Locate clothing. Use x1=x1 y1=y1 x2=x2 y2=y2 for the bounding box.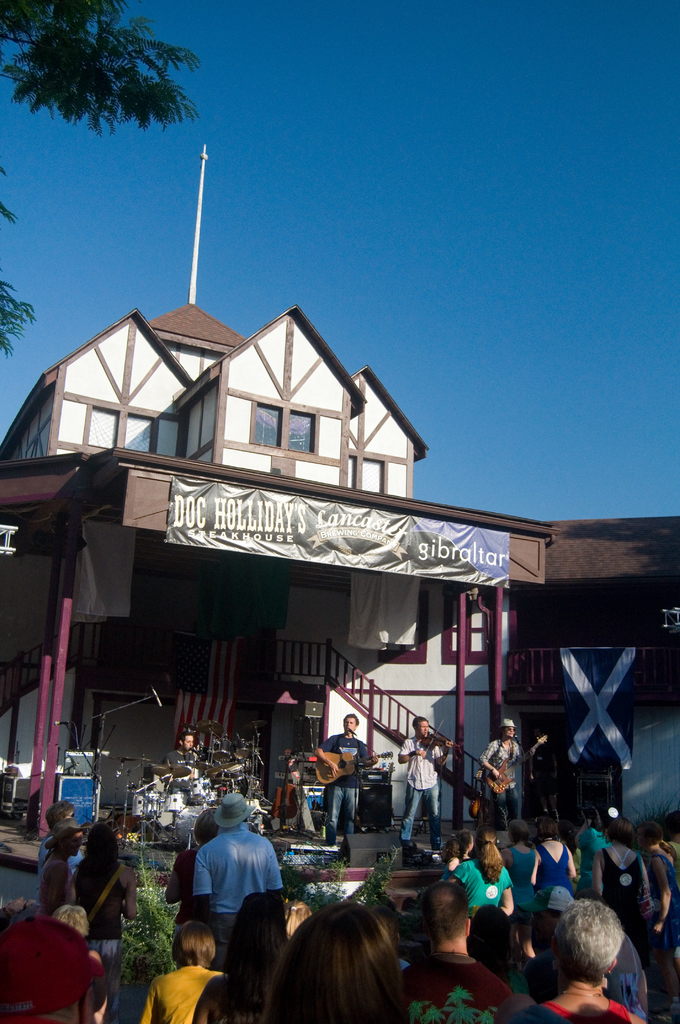
x1=448 y1=855 x2=501 y2=930.
